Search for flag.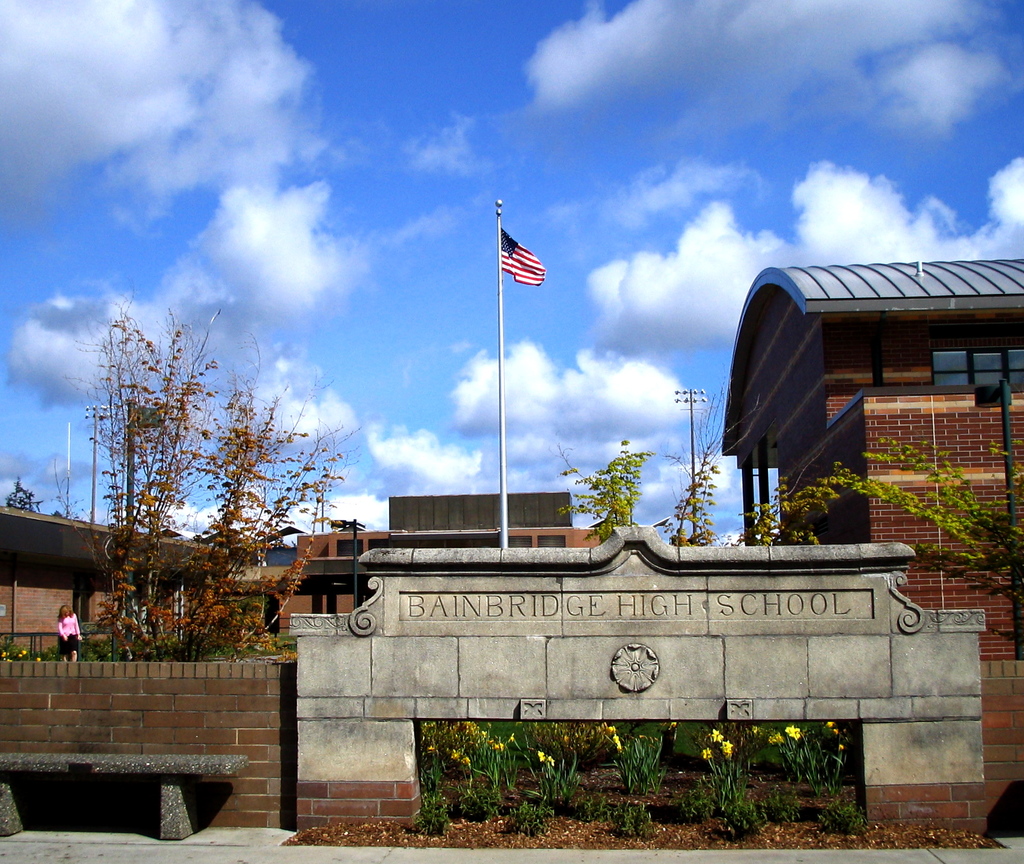
Found at 501, 228, 544, 287.
